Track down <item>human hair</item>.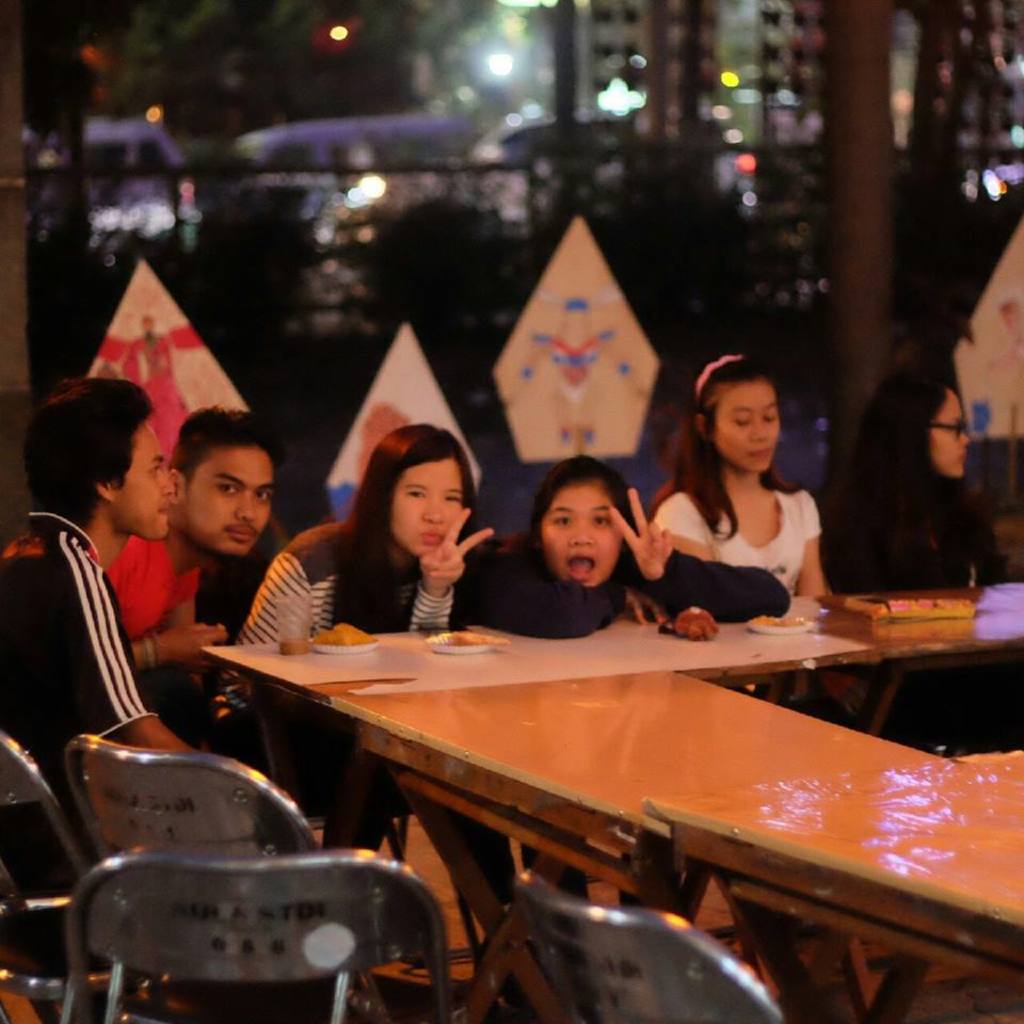
Tracked to box=[511, 452, 646, 577].
